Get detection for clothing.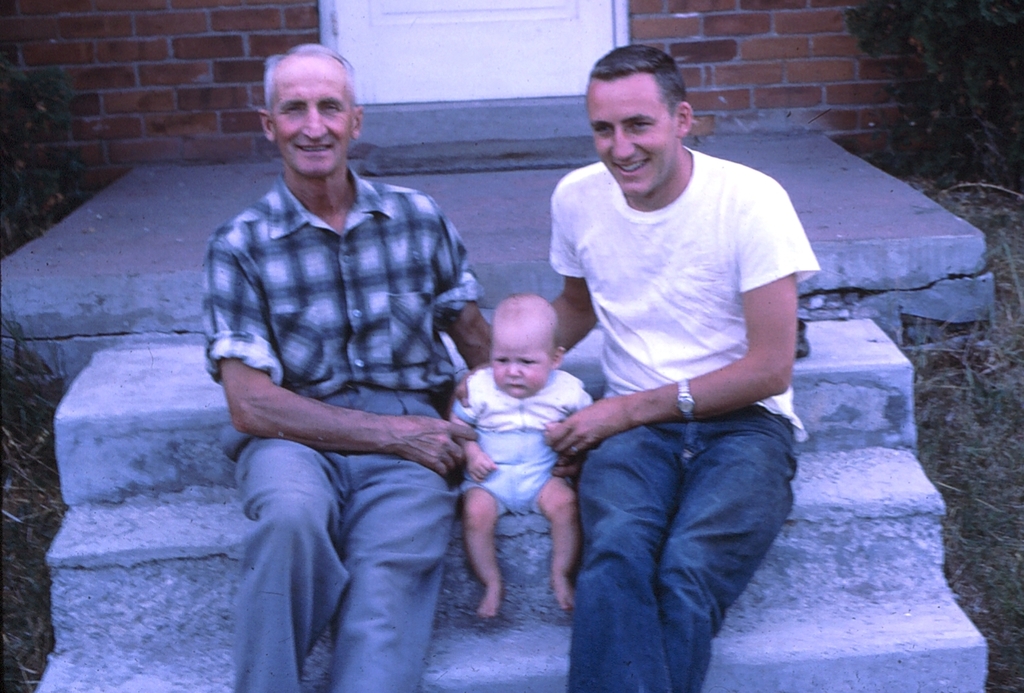
Detection: {"left": 542, "top": 78, "right": 813, "bottom": 637}.
